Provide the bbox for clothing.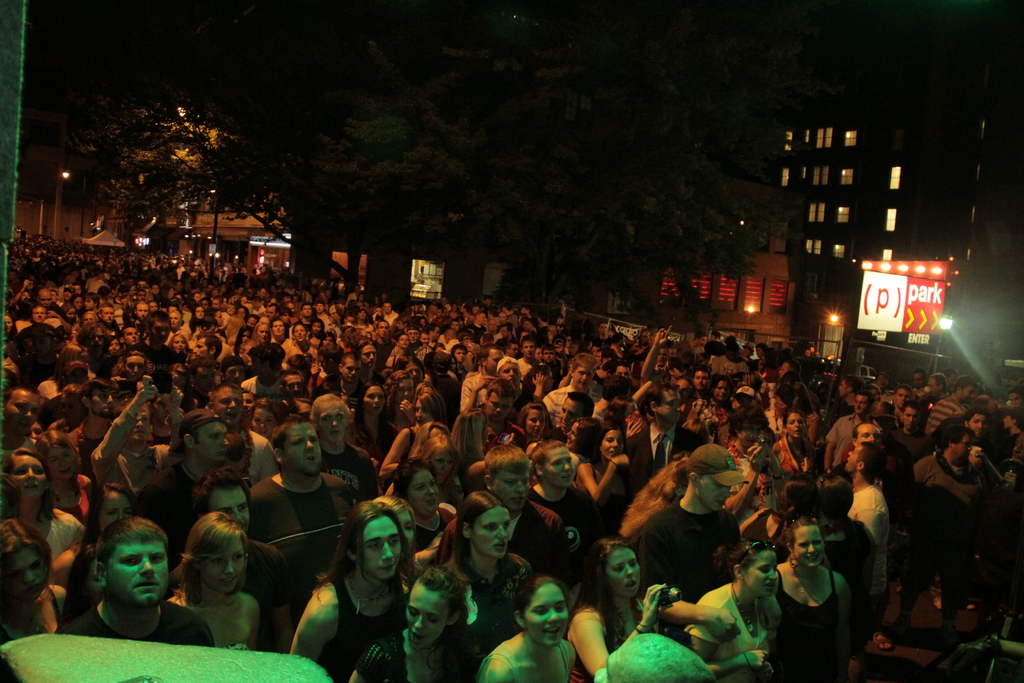
left=760, top=555, right=850, bottom=682.
